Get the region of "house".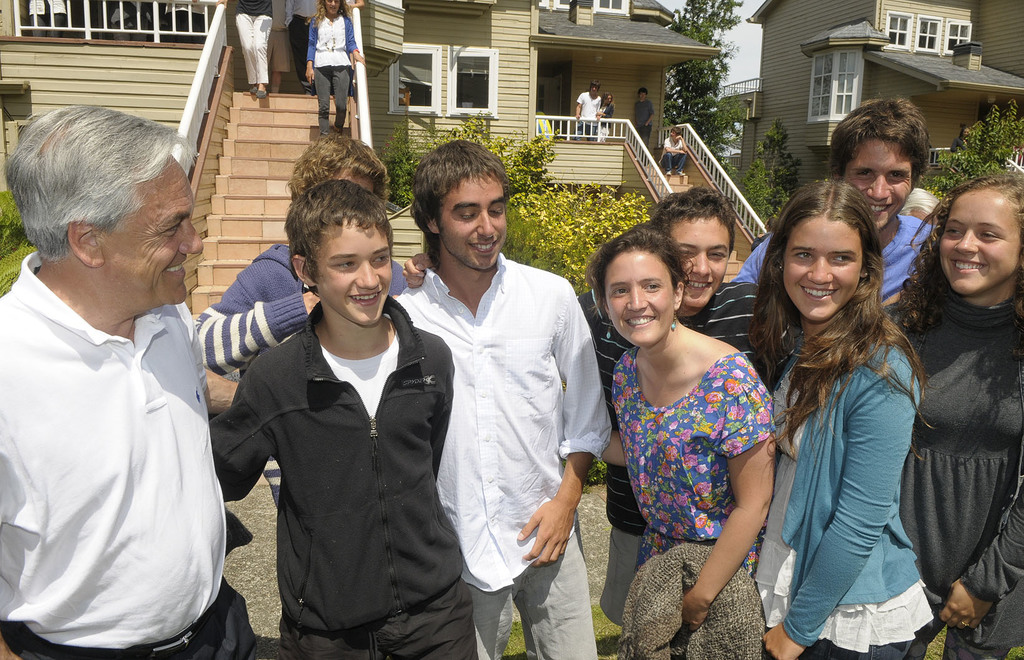
375,0,729,196.
